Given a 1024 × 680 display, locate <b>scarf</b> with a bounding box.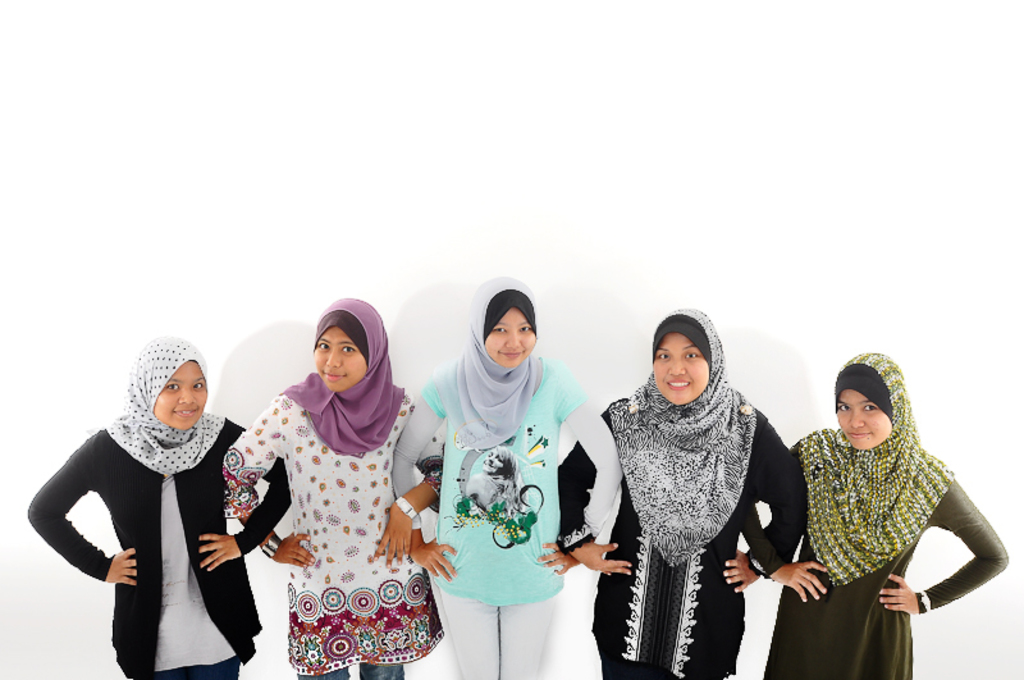
Located: (101, 337, 230, 475).
